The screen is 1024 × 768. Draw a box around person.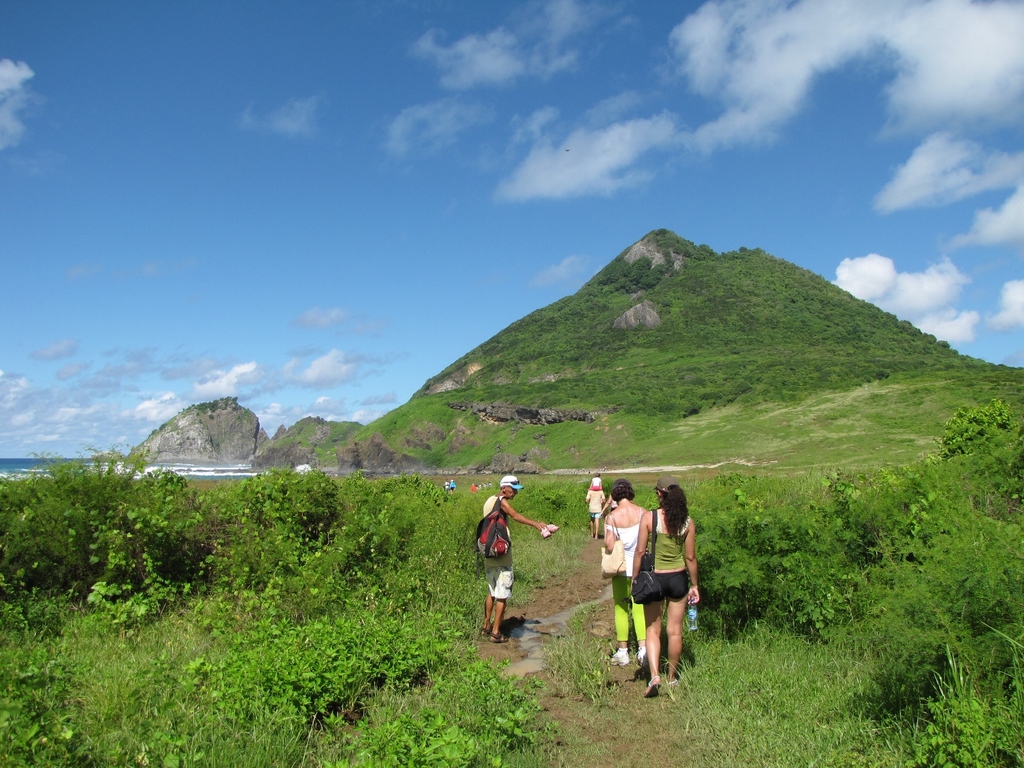
detection(584, 487, 605, 538).
